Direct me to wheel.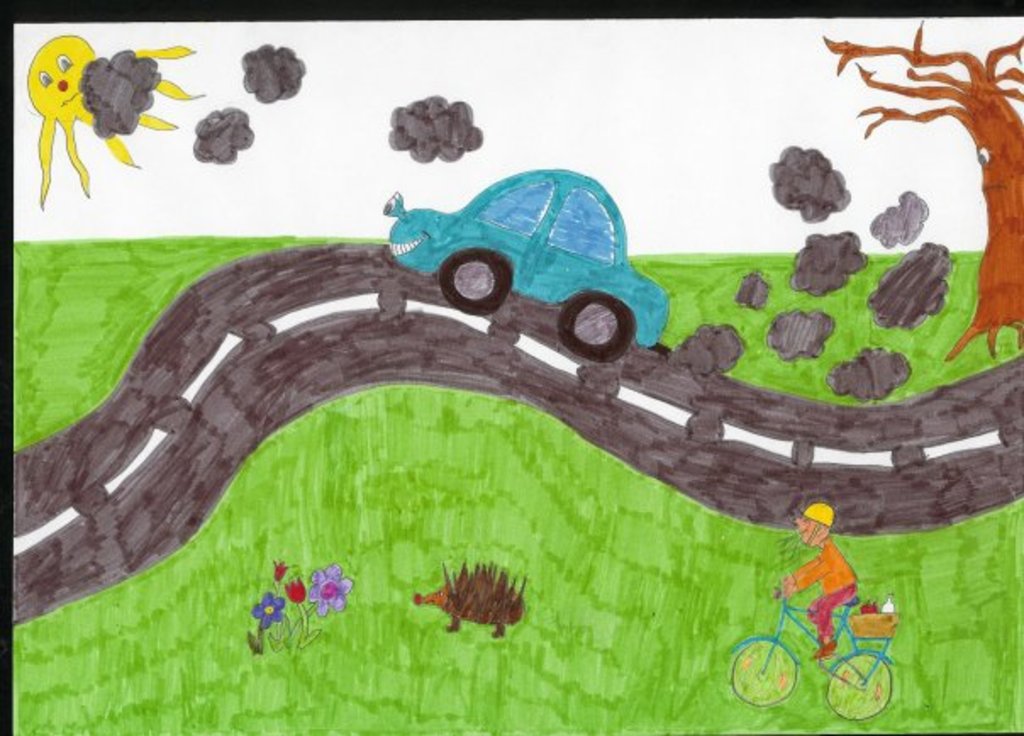
Direction: 441/249/510/315.
